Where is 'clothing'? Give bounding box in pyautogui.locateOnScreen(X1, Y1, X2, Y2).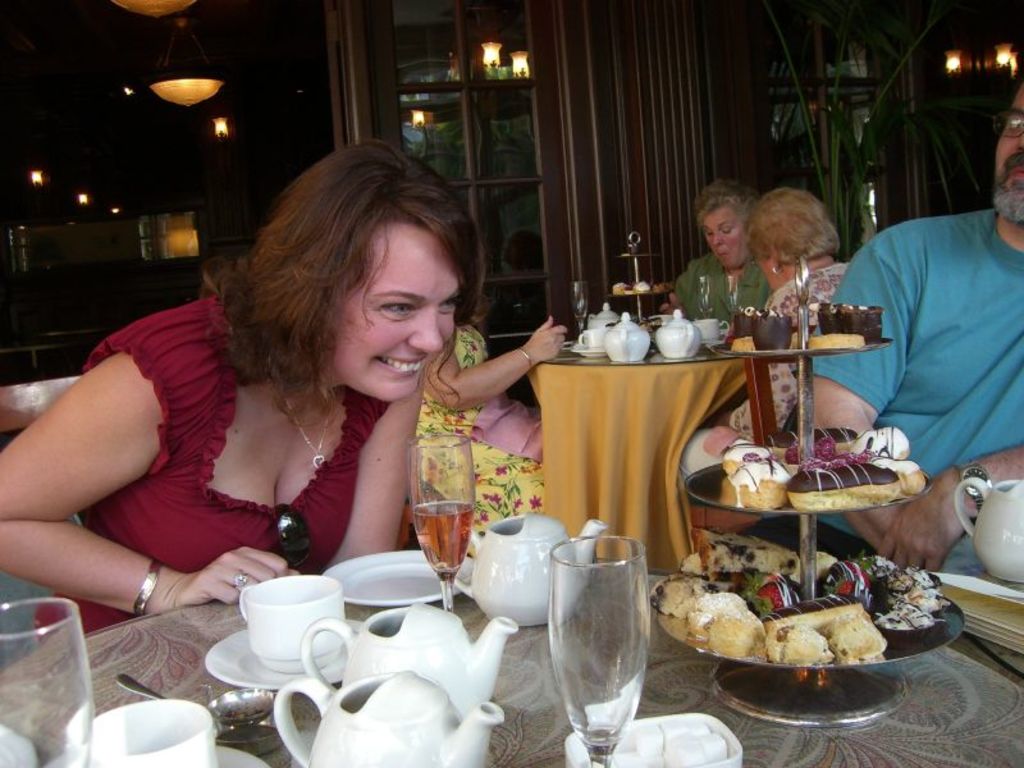
pyautogui.locateOnScreen(61, 283, 434, 611).
